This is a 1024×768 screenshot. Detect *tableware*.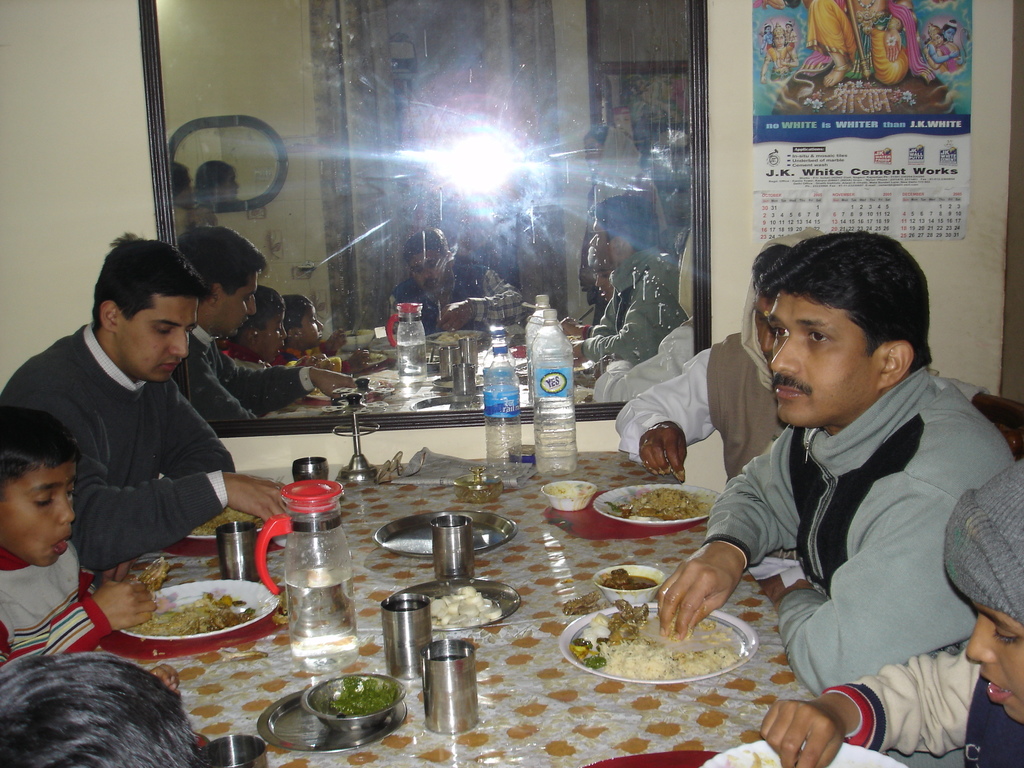
{"x1": 534, "y1": 307, "x2": 586, "y2": 481}.
